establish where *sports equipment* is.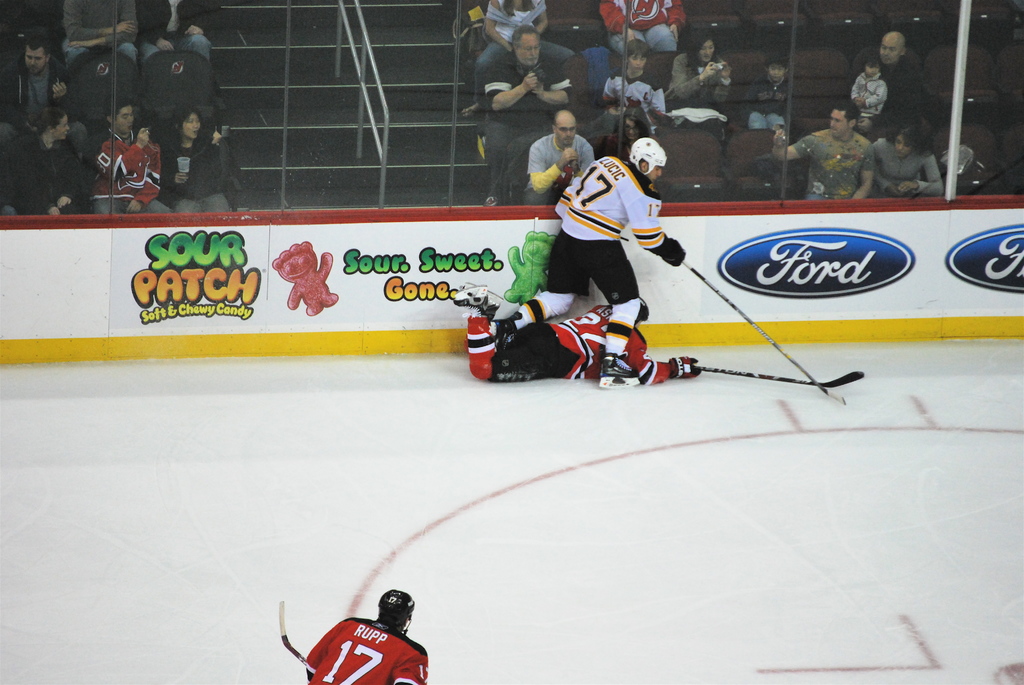
Established at 633 297 652 331.
